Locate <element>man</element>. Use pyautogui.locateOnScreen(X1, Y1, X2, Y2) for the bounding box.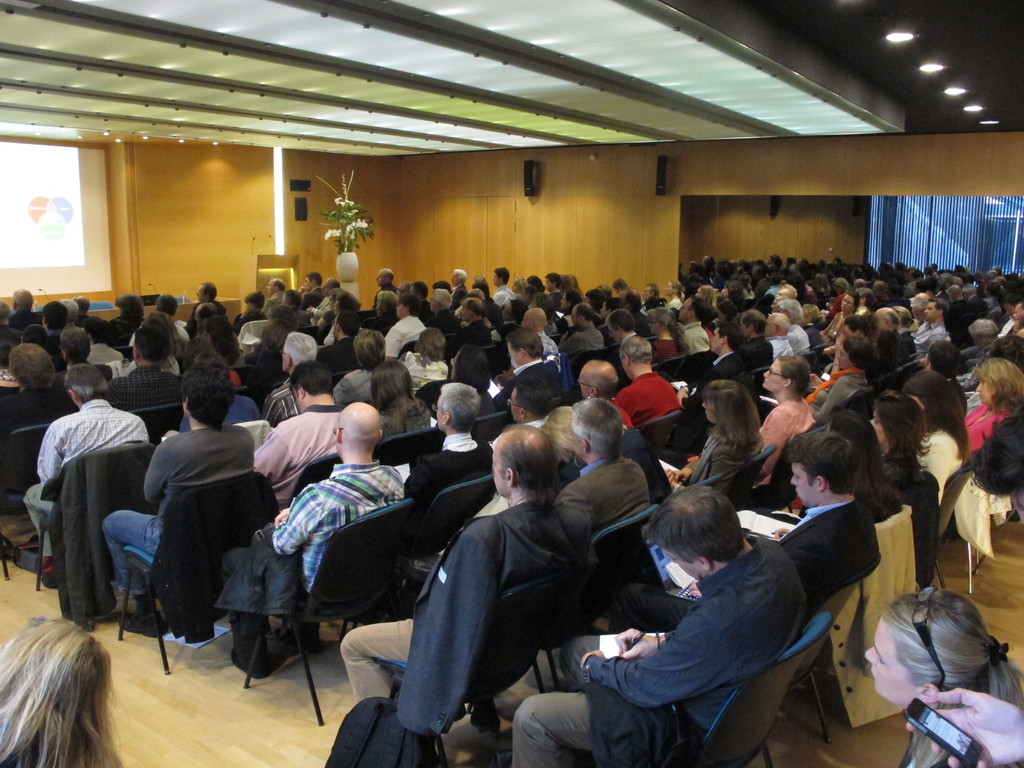
pyautogui.locateOnScreen(505, 378, 557, 430).
